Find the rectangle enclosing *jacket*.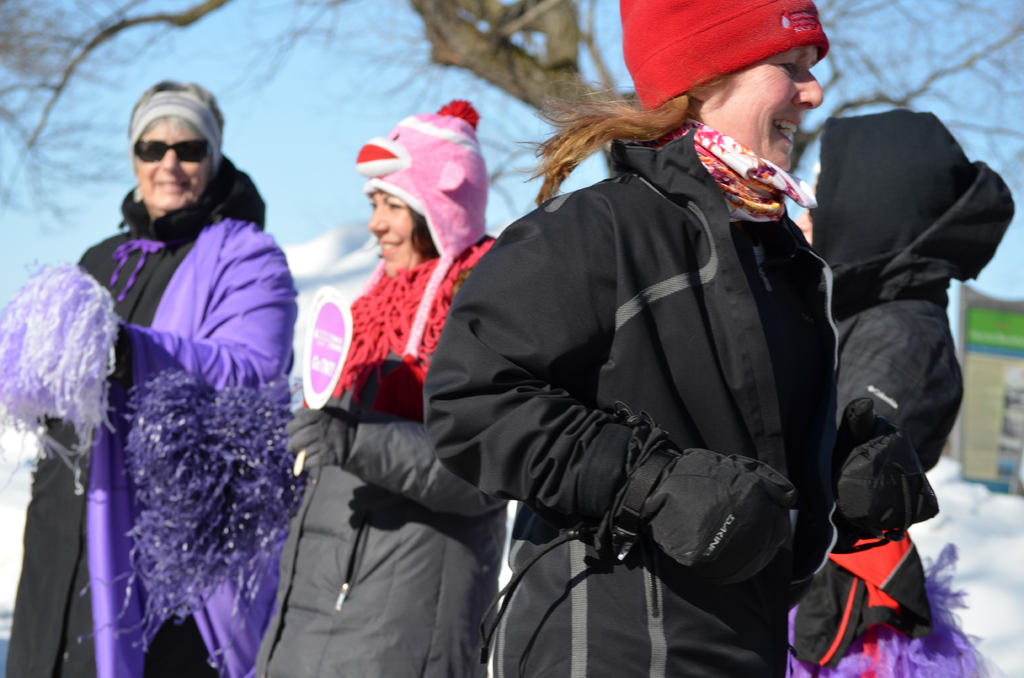
[x1=788, y1=154, x2=1018, y2=673].
